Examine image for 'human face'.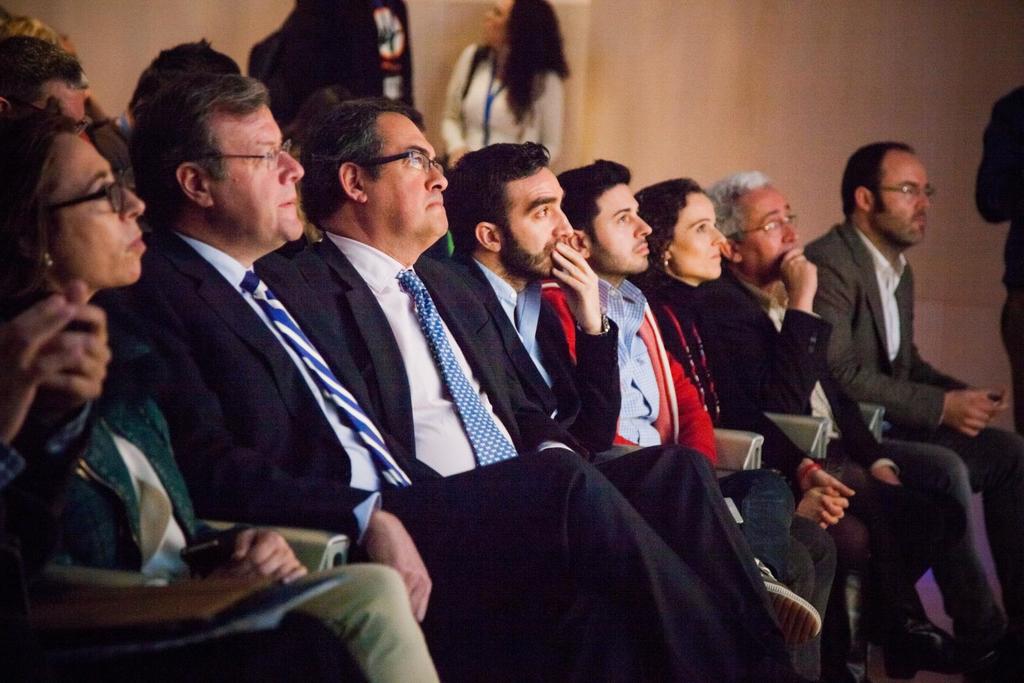
Examination result: {"x1": 584, "y1": 178, "x2": 650, "y2": 273}.
